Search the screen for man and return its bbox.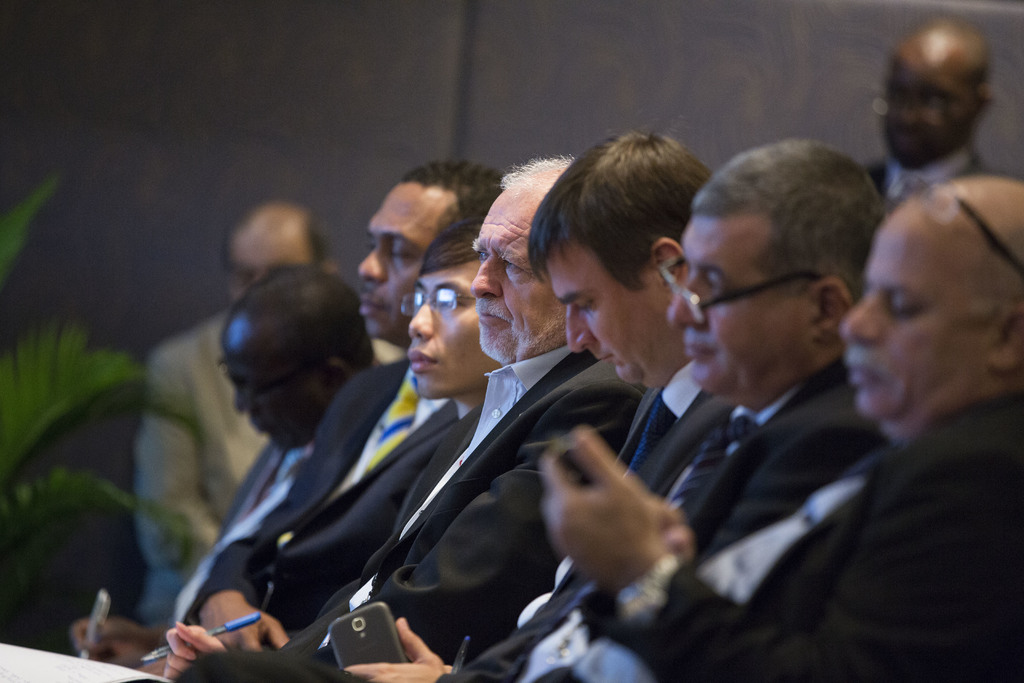
Found: left=69, top=260, right=379, bottom=668.
